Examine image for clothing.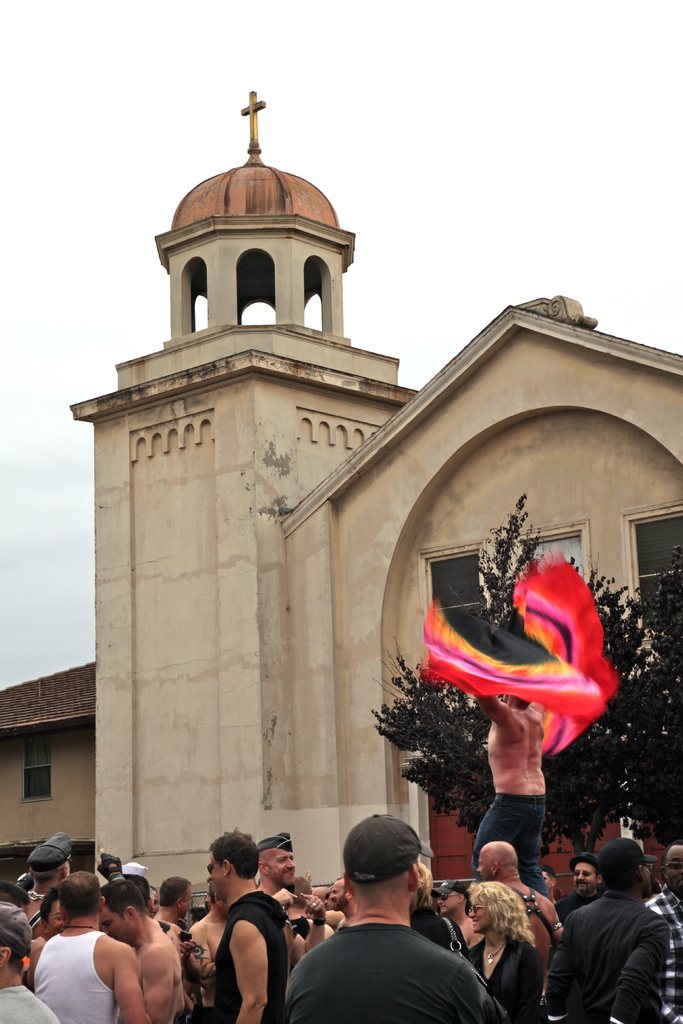
Examination result: 286:922:499:1023.
